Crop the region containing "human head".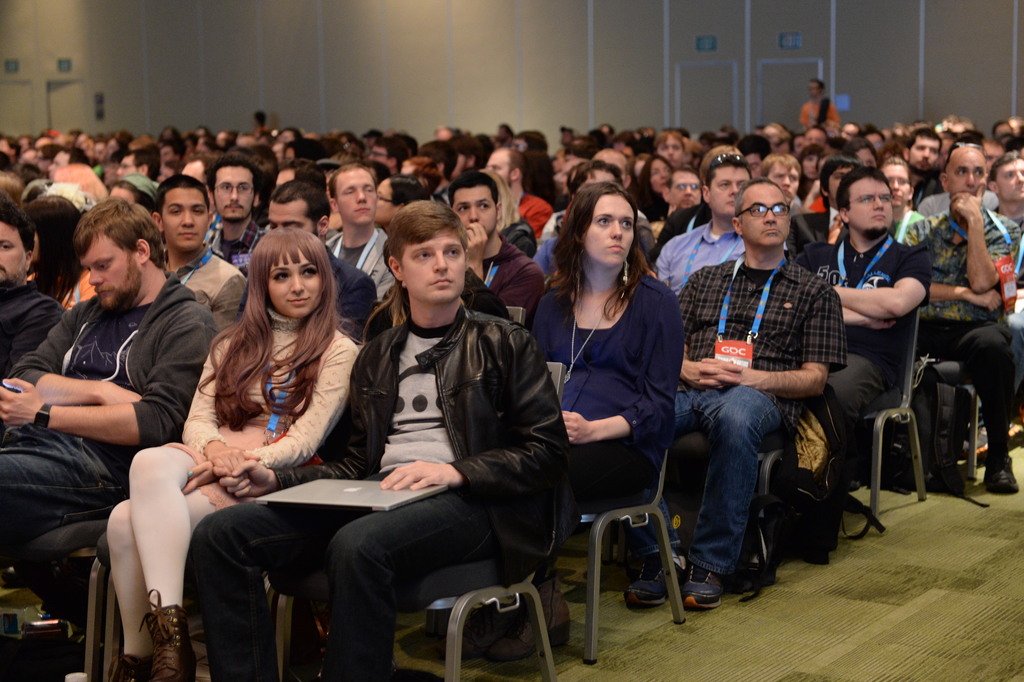
Crop region: [x1=488, y1=146, x2=524, y2=190].
